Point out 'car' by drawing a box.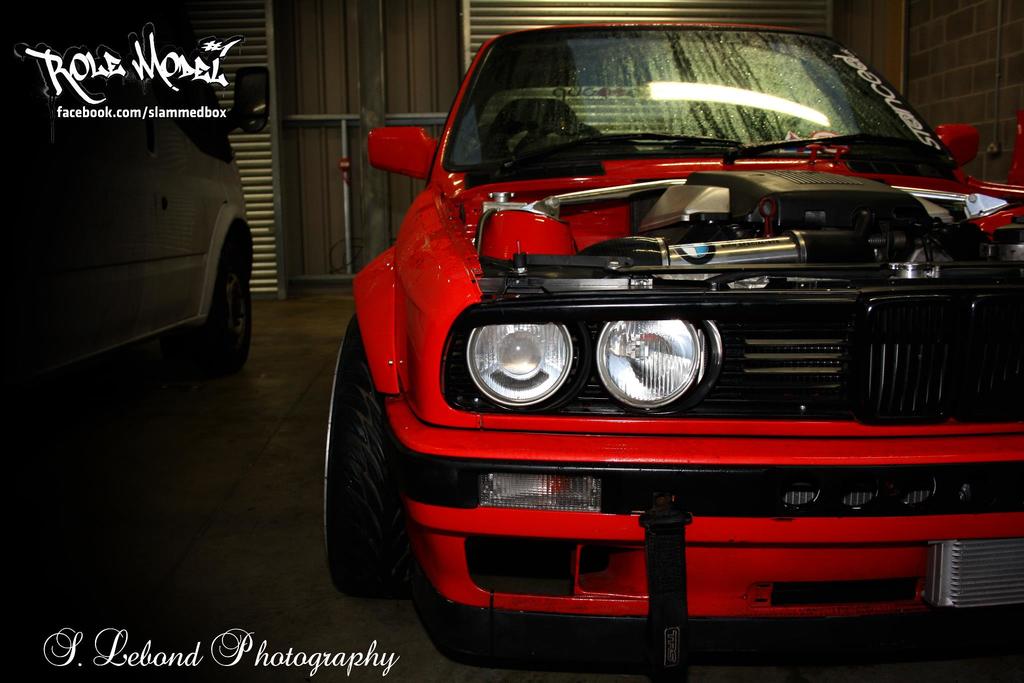
box=[312, 26, 1020, 661].
